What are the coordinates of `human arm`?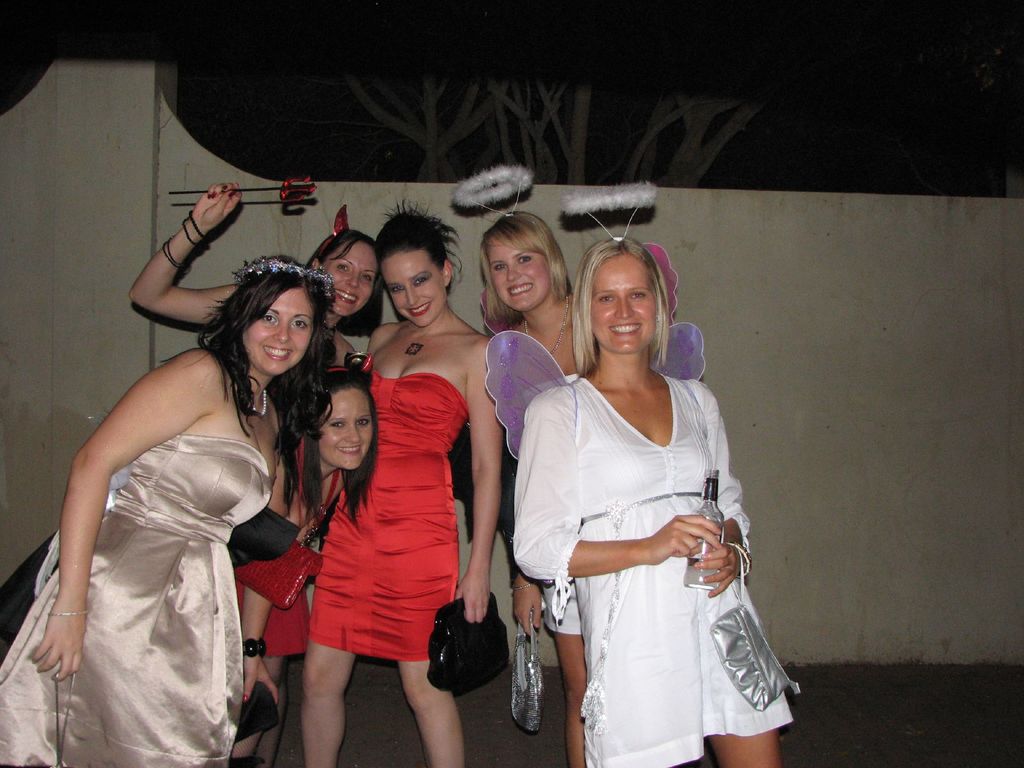
bbox=[29, 343, 221, 679].
